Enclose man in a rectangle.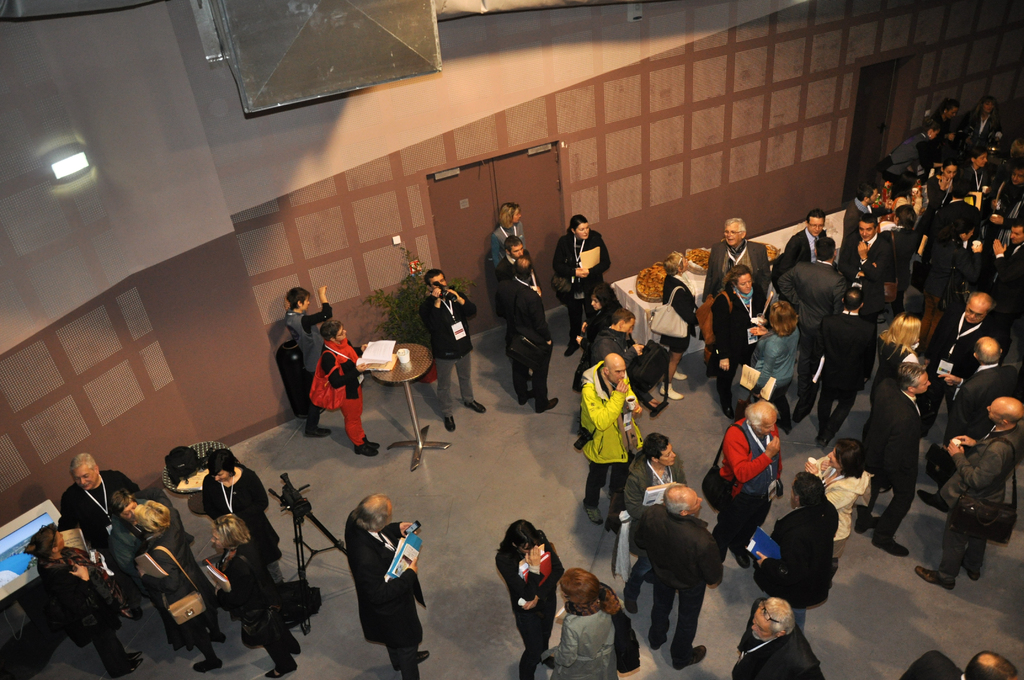
region(922, 214, 989, 353).
